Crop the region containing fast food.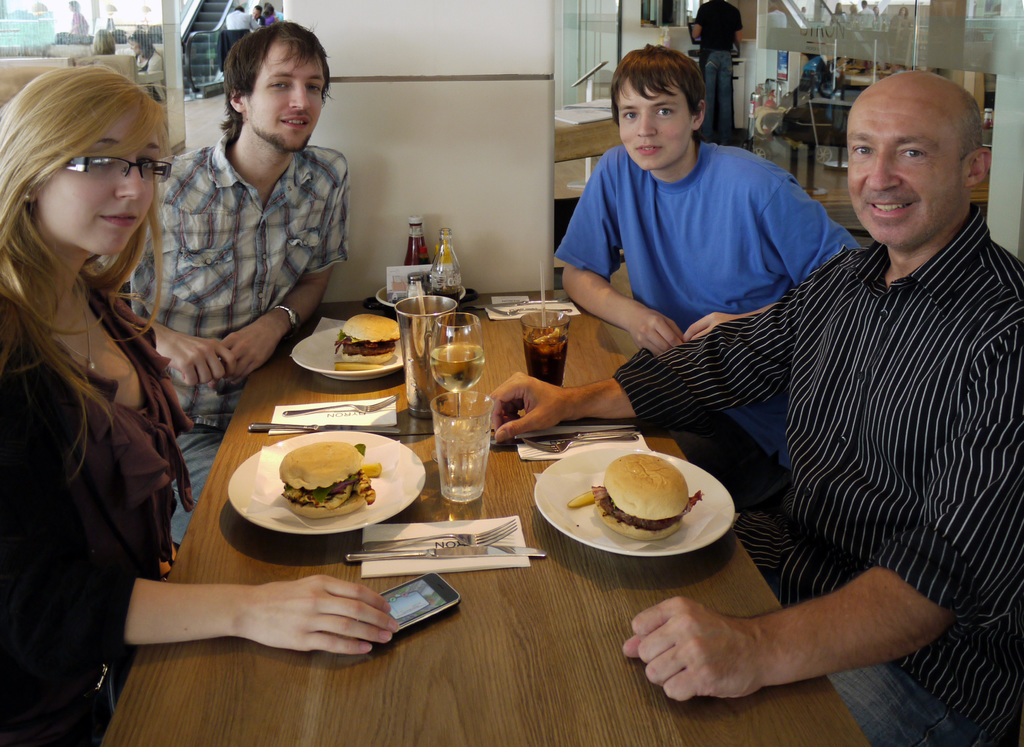
Crop region: 332,307,401,378.
